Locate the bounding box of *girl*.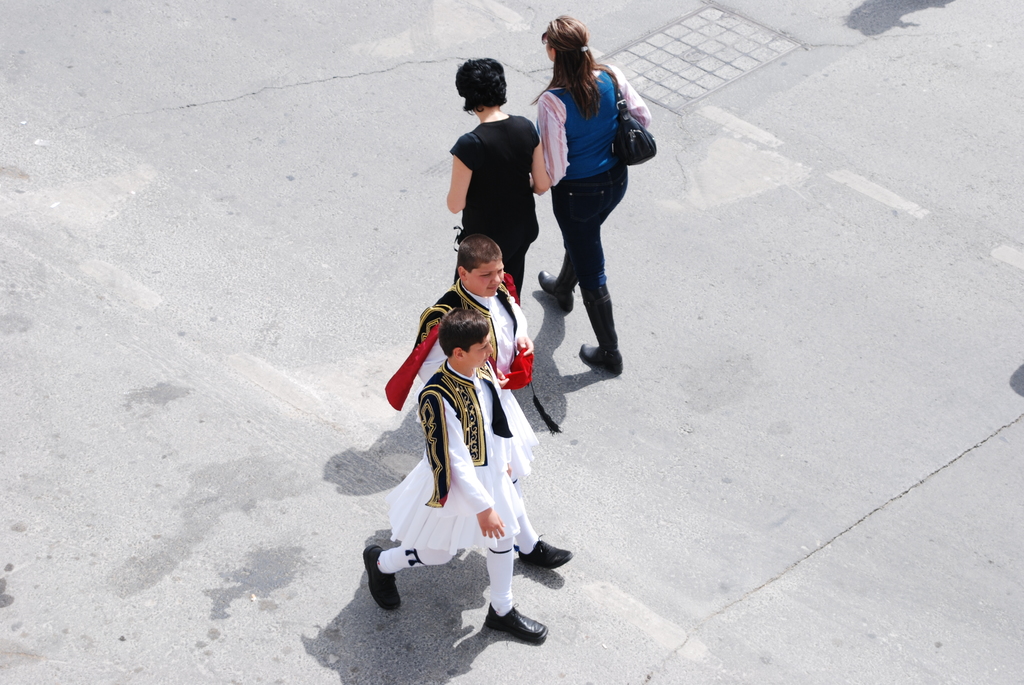
Bounding box: rect(531, 17, 653, 369).
